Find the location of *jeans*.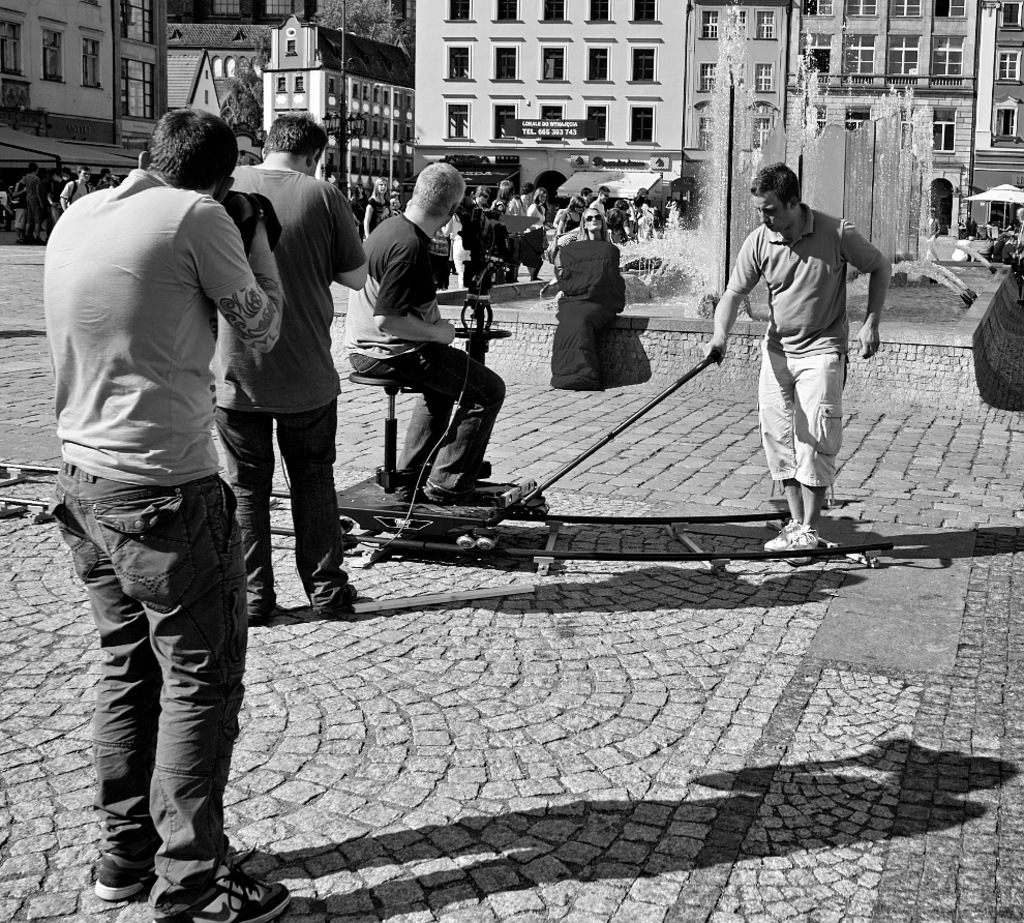
Location: (210, 393, 345, 611).
